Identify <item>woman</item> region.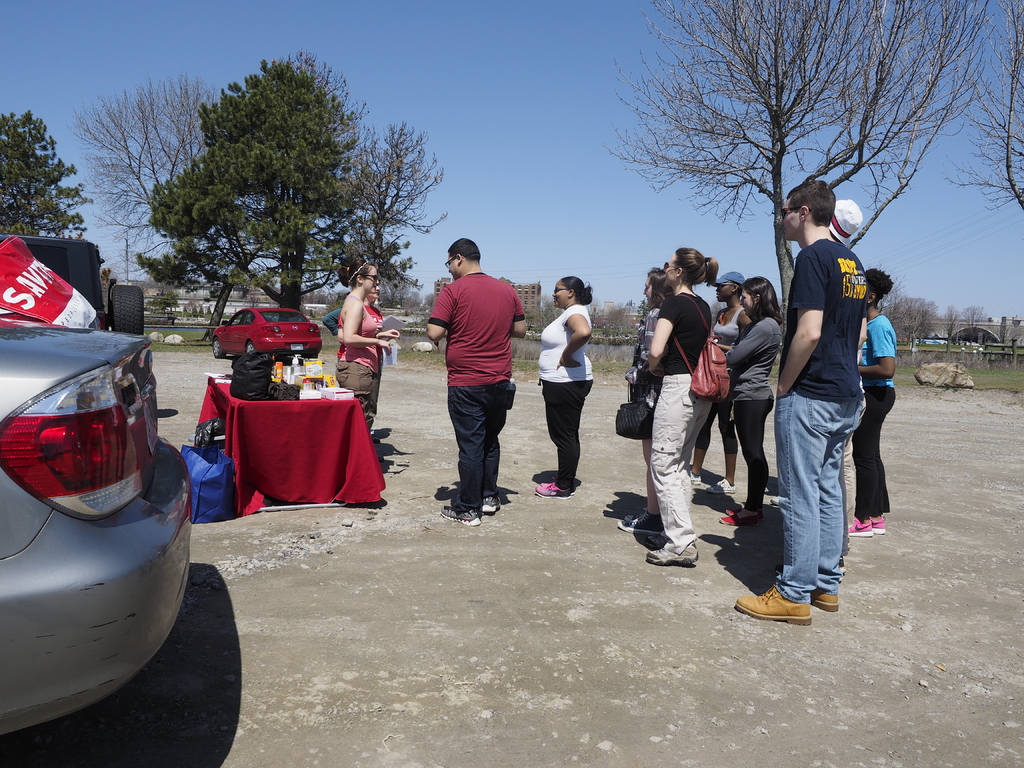
Region: (left=843, top=262, right=899, bottom=542).
